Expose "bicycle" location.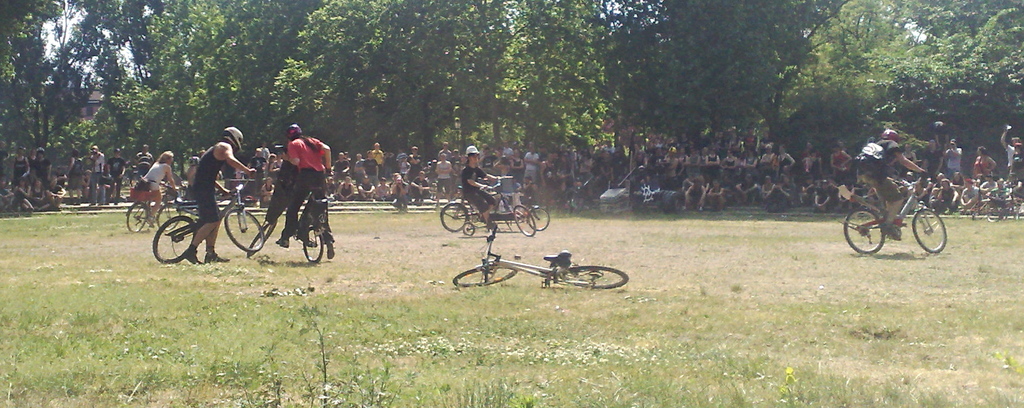
Exposed at 852/162/954/257.
